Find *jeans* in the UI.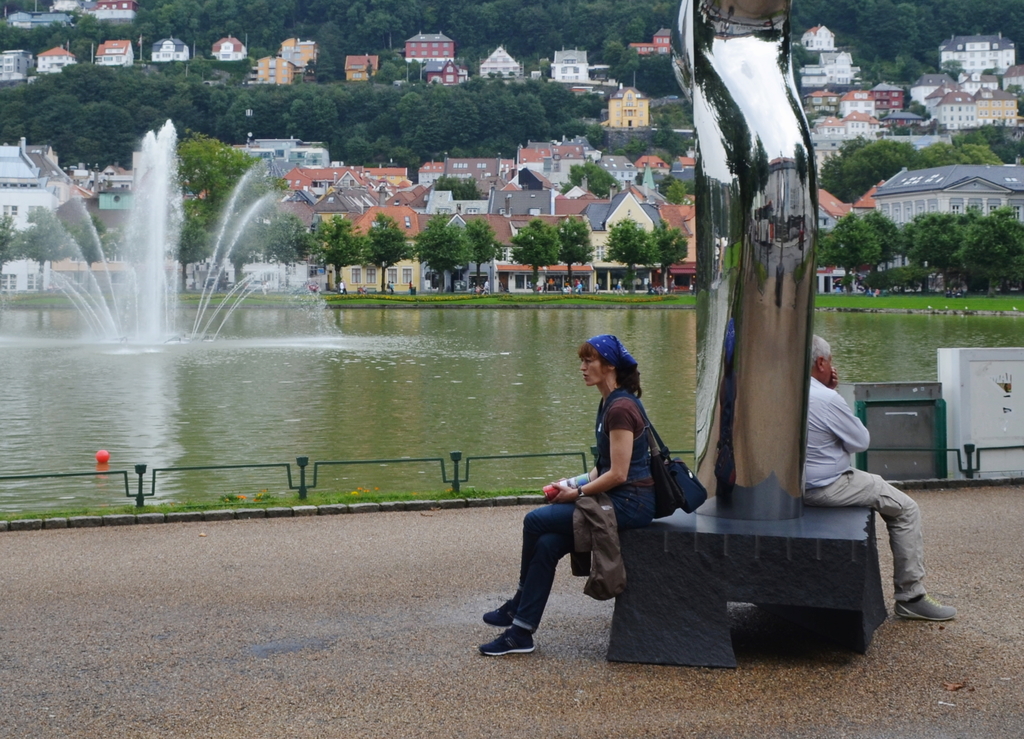
UI element at <bbox>801, 472, 929, 606</bbox>.
